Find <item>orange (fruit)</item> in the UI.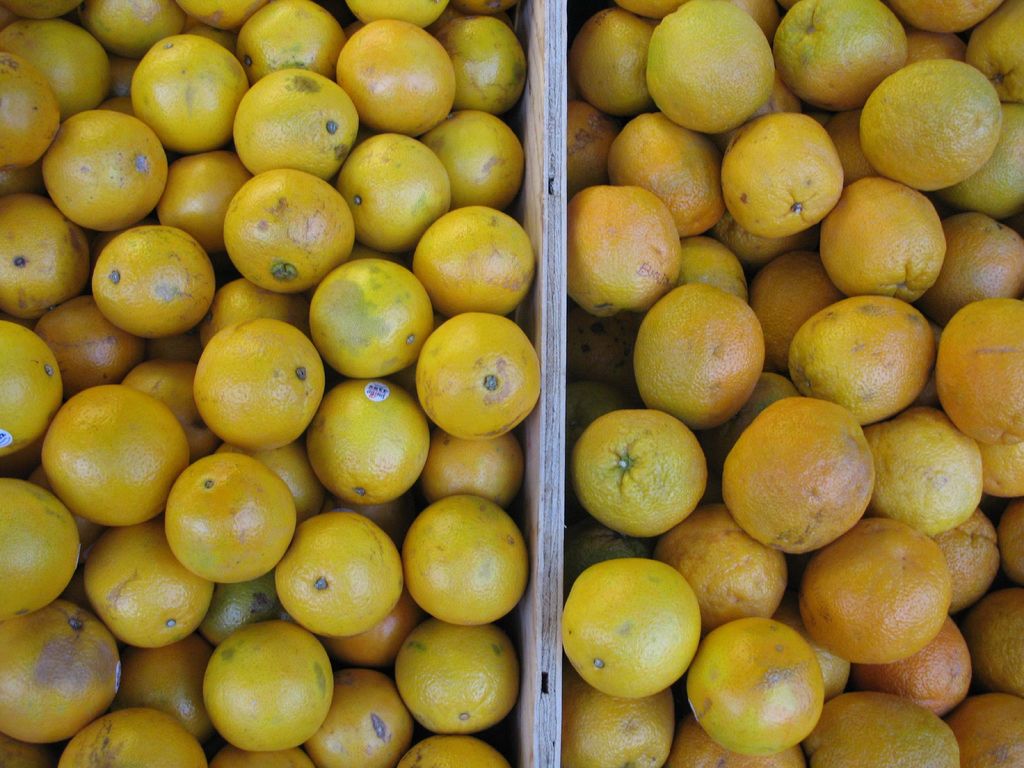
UI element at <box>422,109,516,195</box>.
